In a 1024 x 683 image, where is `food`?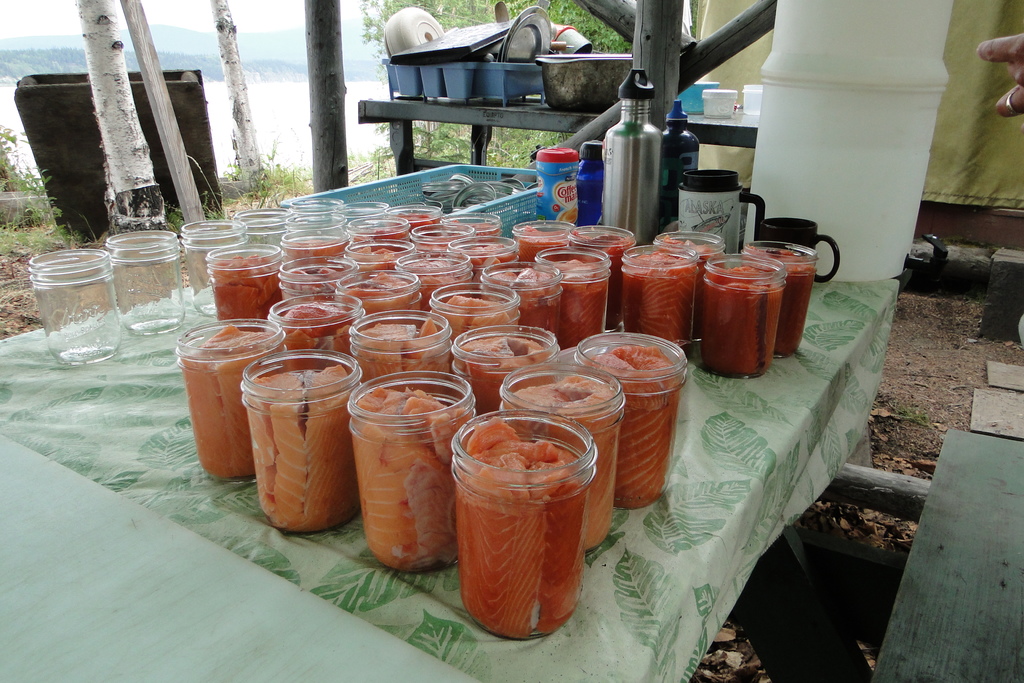
(x1=435, y1=287, x2=514, y2=337).
